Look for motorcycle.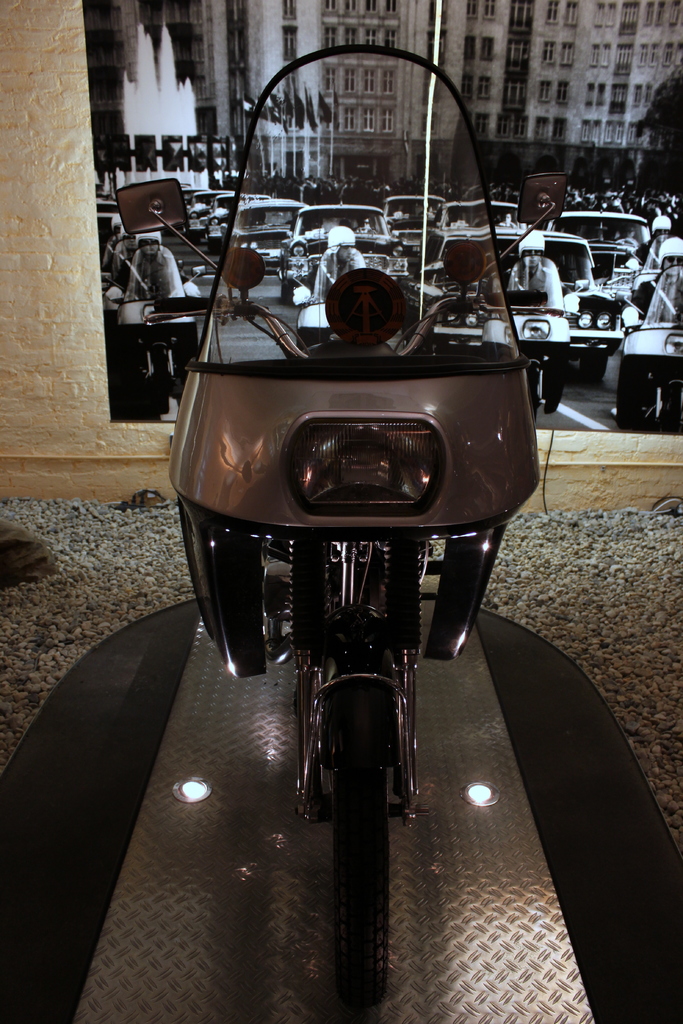
Found: [621,260,682,430].
